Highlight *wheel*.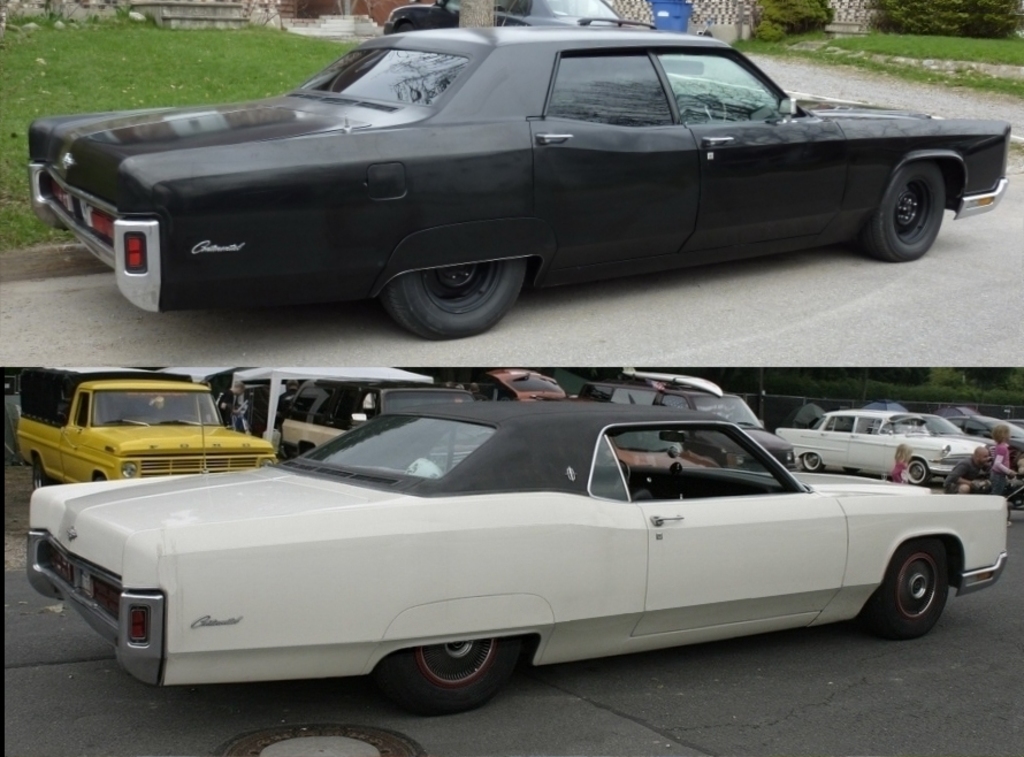
Highlighted region: (909, 459, 932, 489).
